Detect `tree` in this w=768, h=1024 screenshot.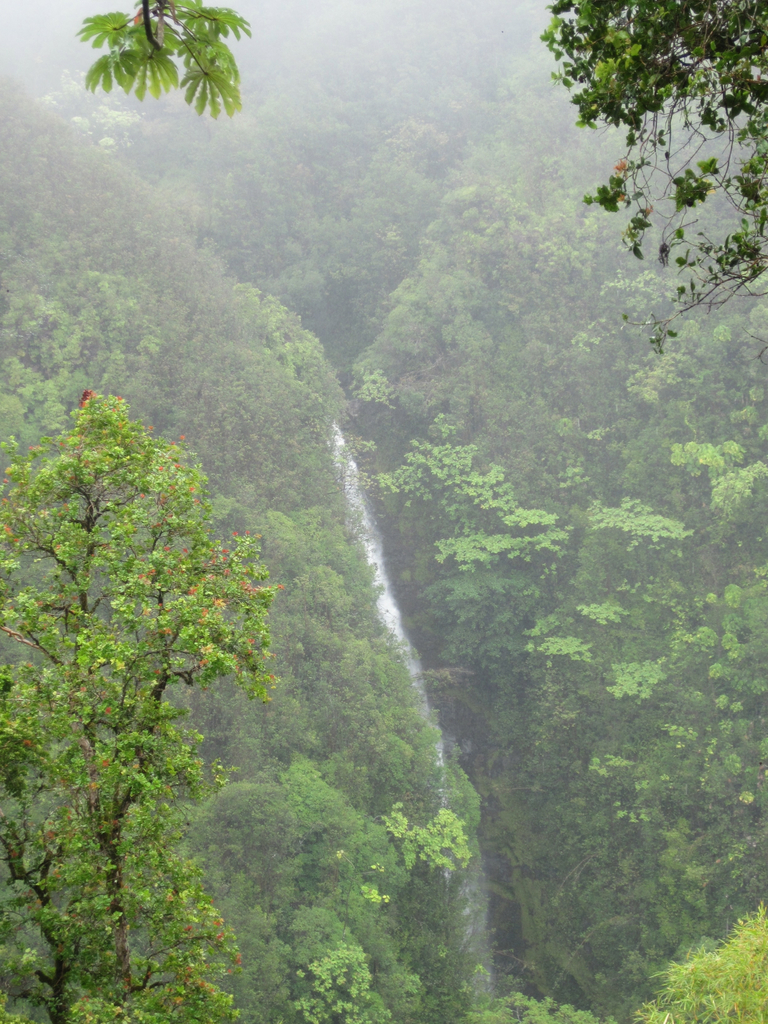
Detection: left=72, top=0, right=257, bottom=133.
